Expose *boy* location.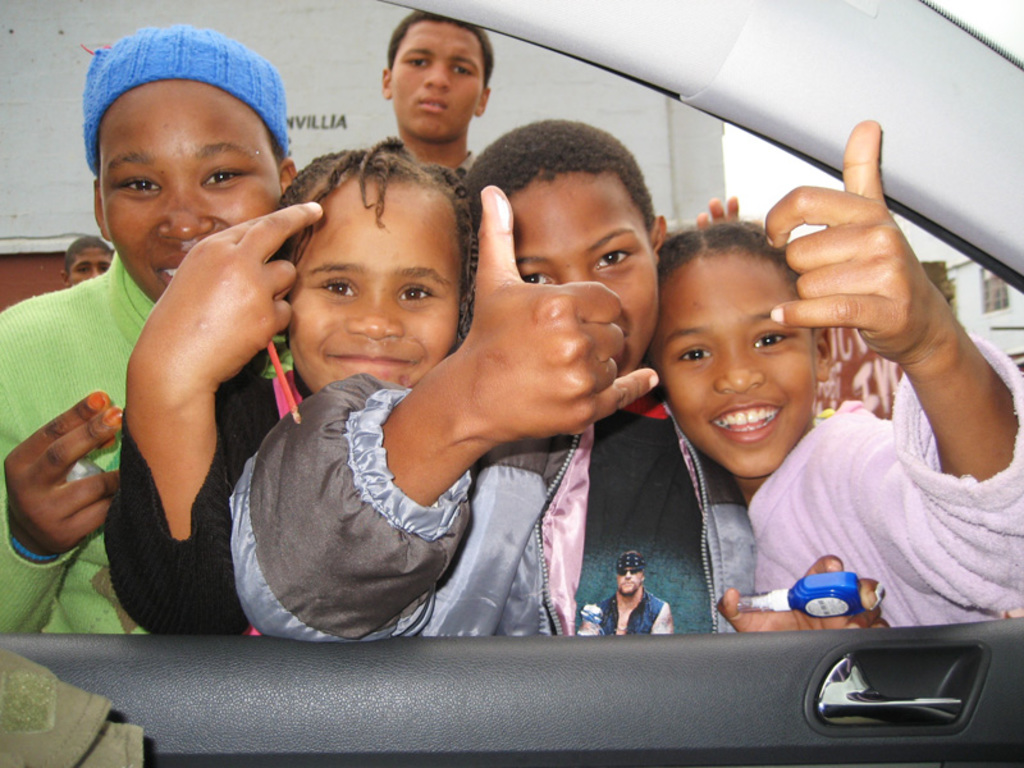
Exposed at Rect(61, 230, 115, 287).
